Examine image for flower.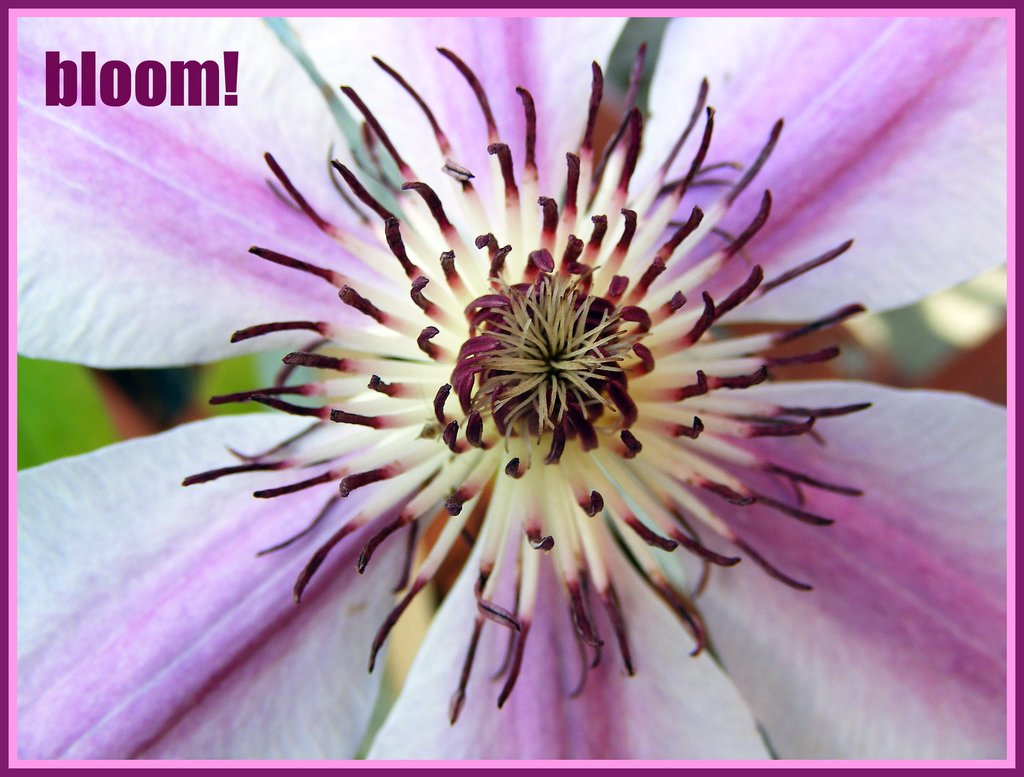
Examination result: 17, 18, 1009, 754.
